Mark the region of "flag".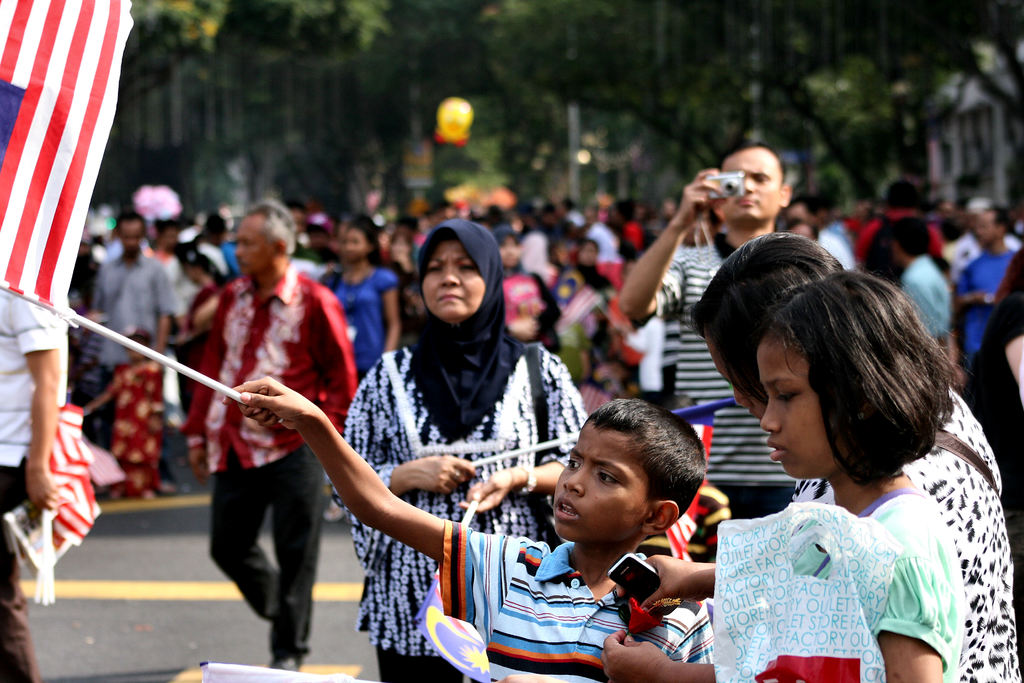
Region: <box>38,406,108,544</box>.
